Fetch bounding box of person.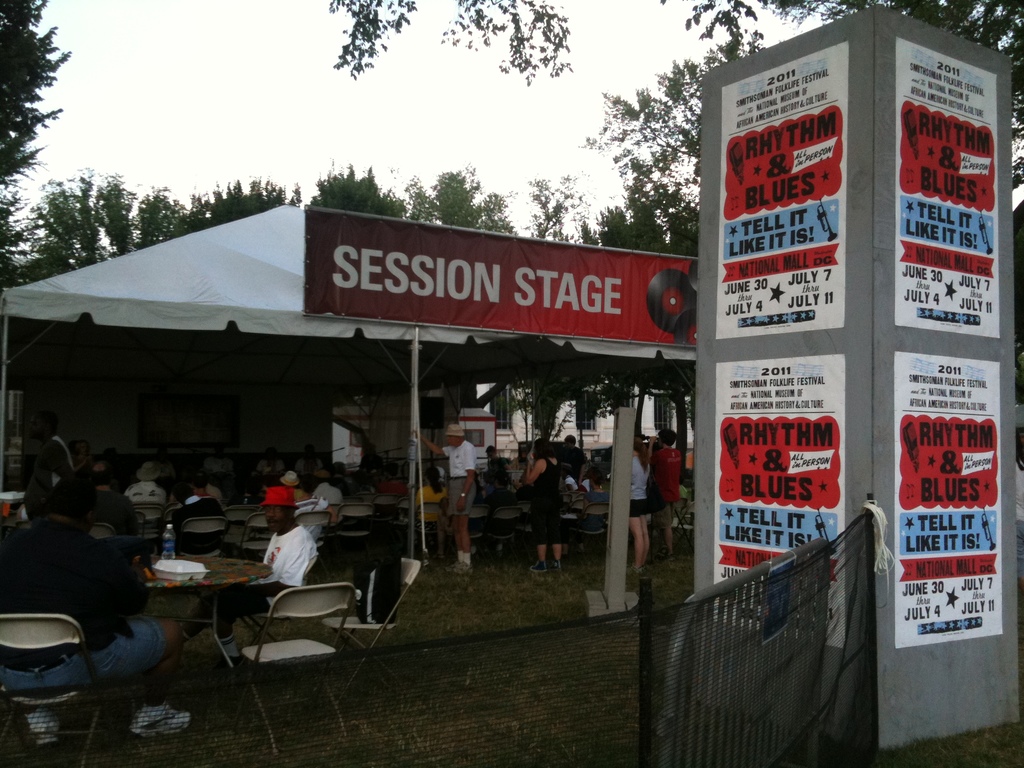
Bbox: locate(189, 467, 202, 481).
